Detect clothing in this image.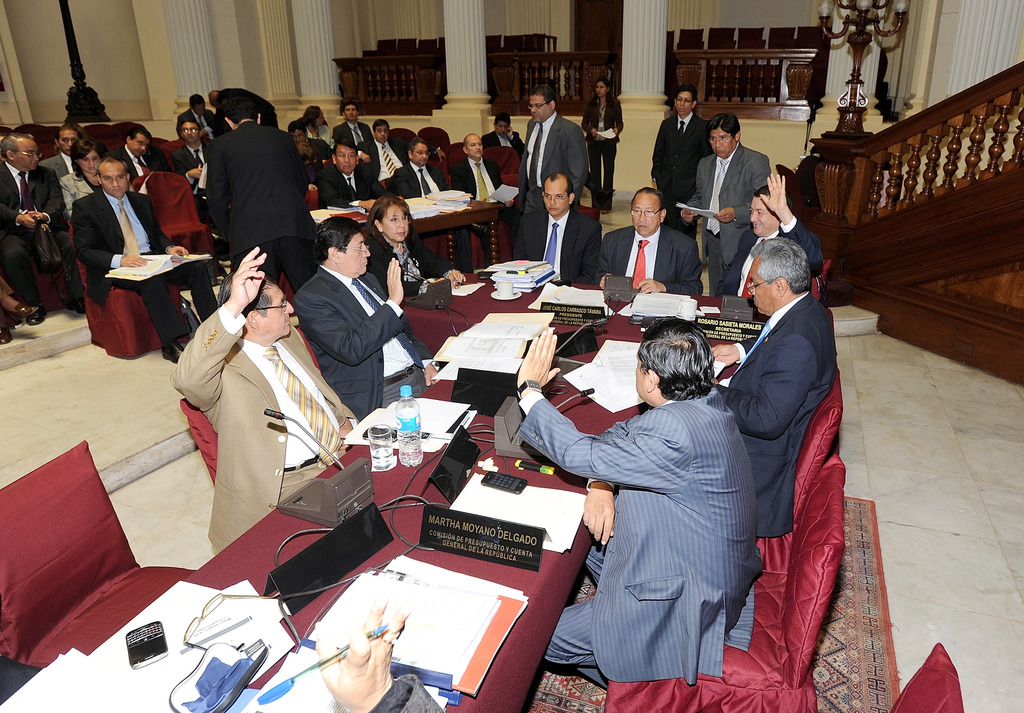
Detection: locate(173, 143, 212, 196).
